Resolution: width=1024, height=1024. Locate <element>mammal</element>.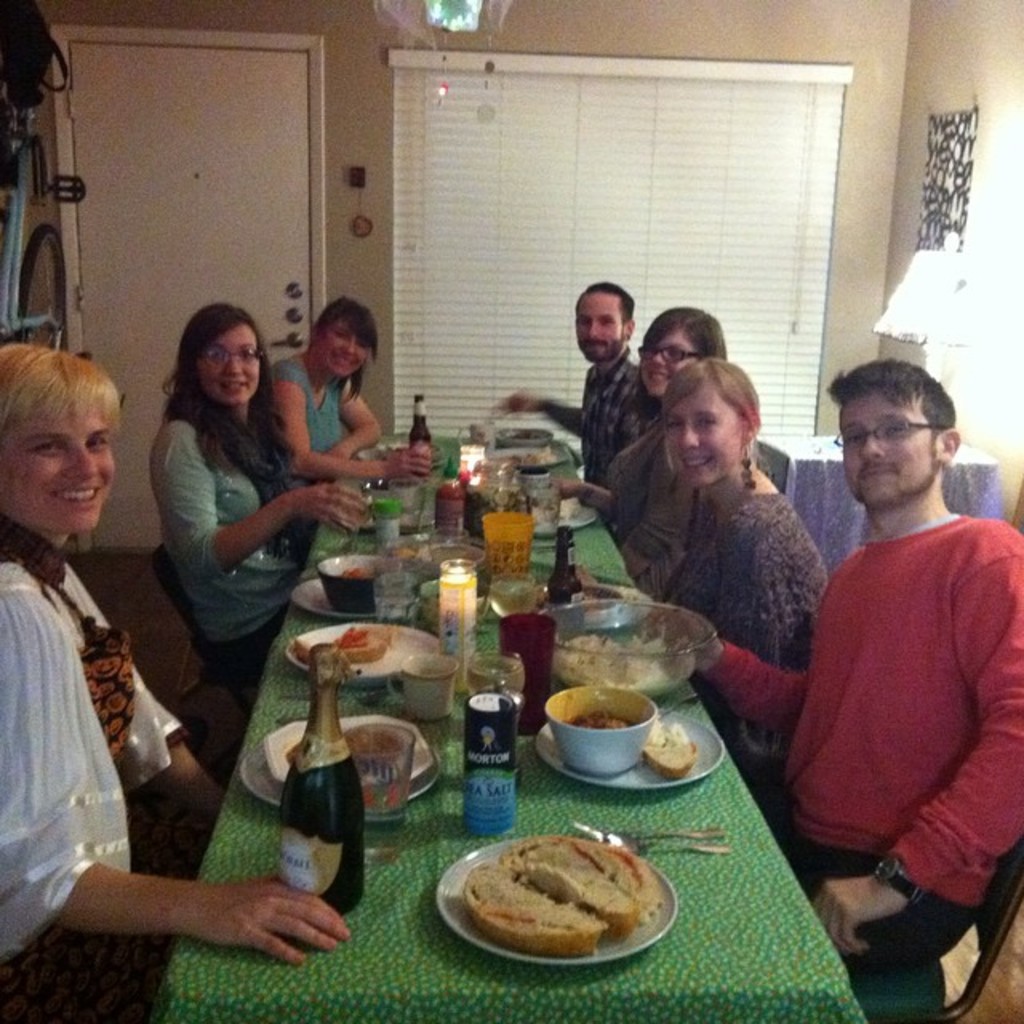
x1=0 y1=333 x2=352 y2=1022.
